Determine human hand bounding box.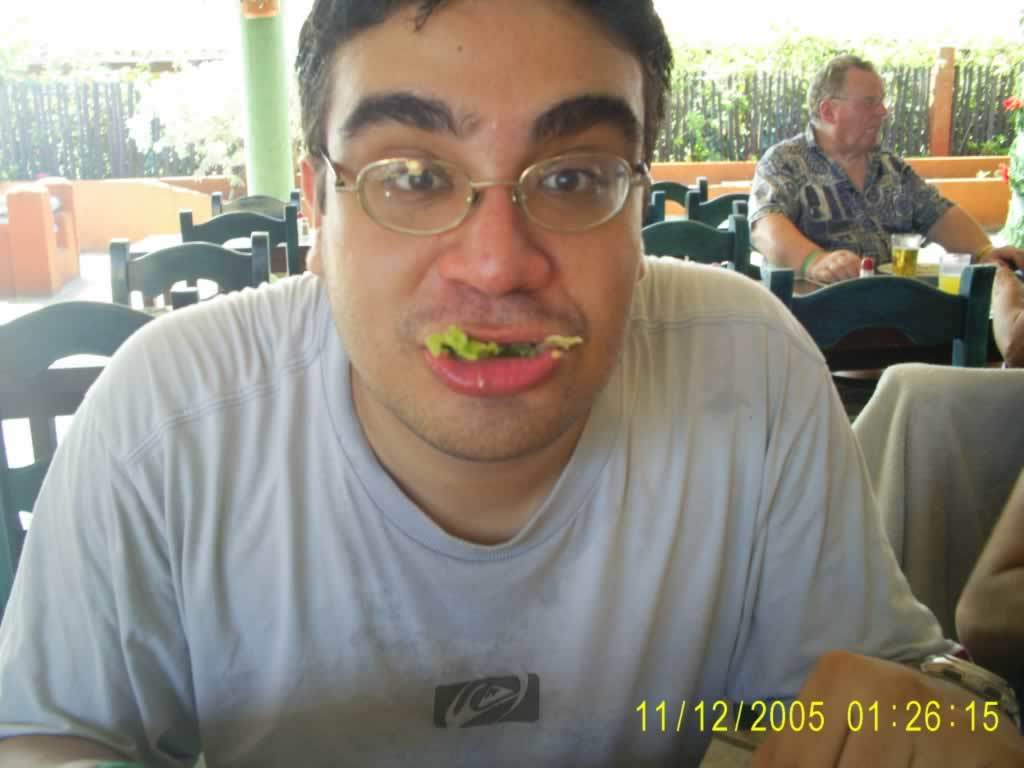
Determined: bbox=(741, 644, 1023, 767).
